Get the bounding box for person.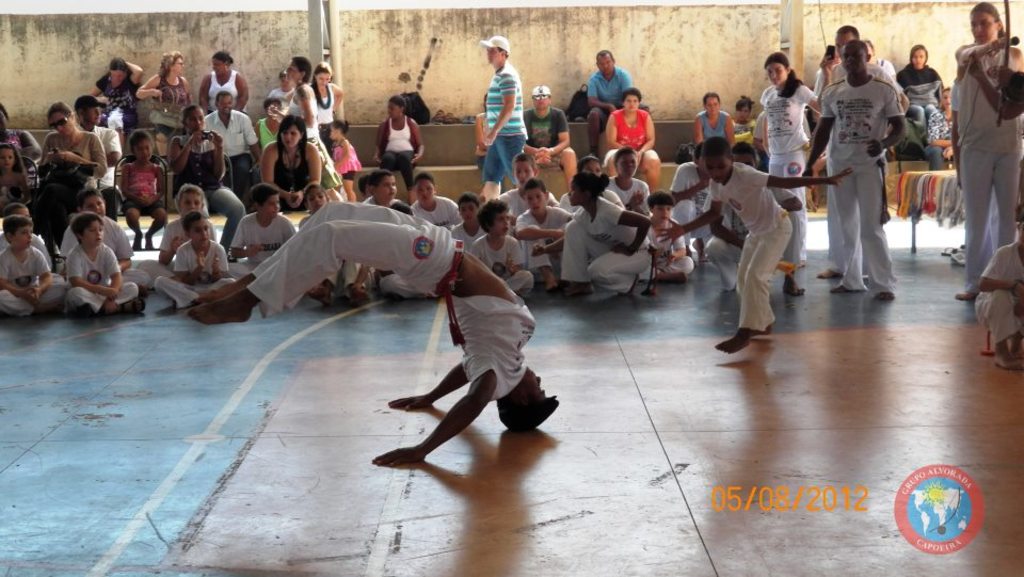
region(413, 169, 463, 227).
